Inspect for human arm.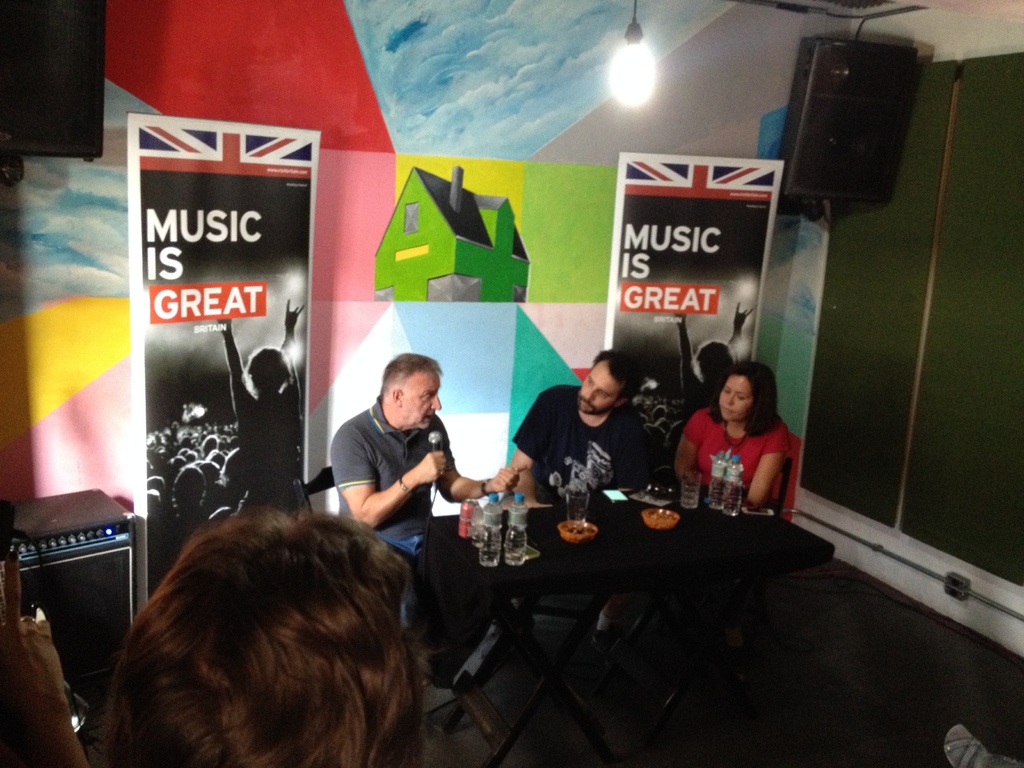
Inspection: l=505, t=388, r=556, b=497.
